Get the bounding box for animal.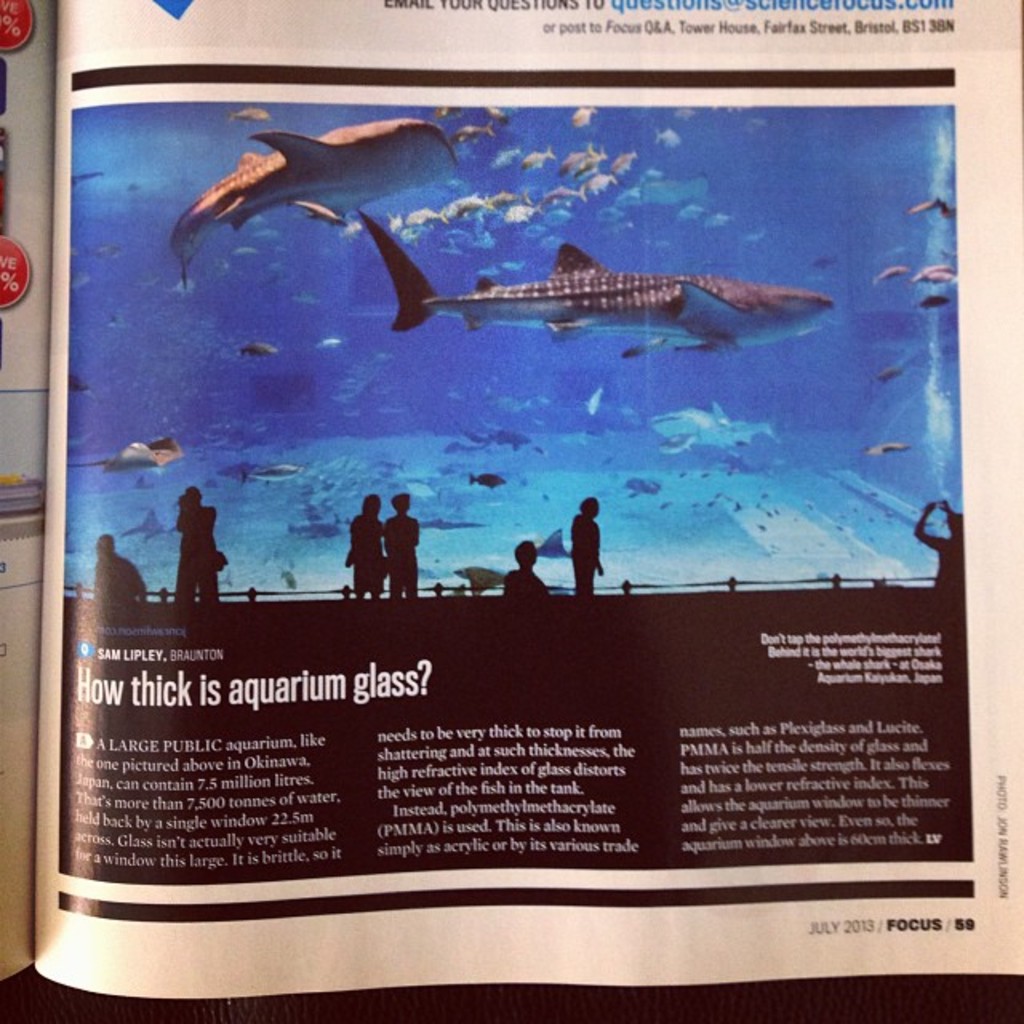
x1=453, y1=421, x2=530, y2=456.
